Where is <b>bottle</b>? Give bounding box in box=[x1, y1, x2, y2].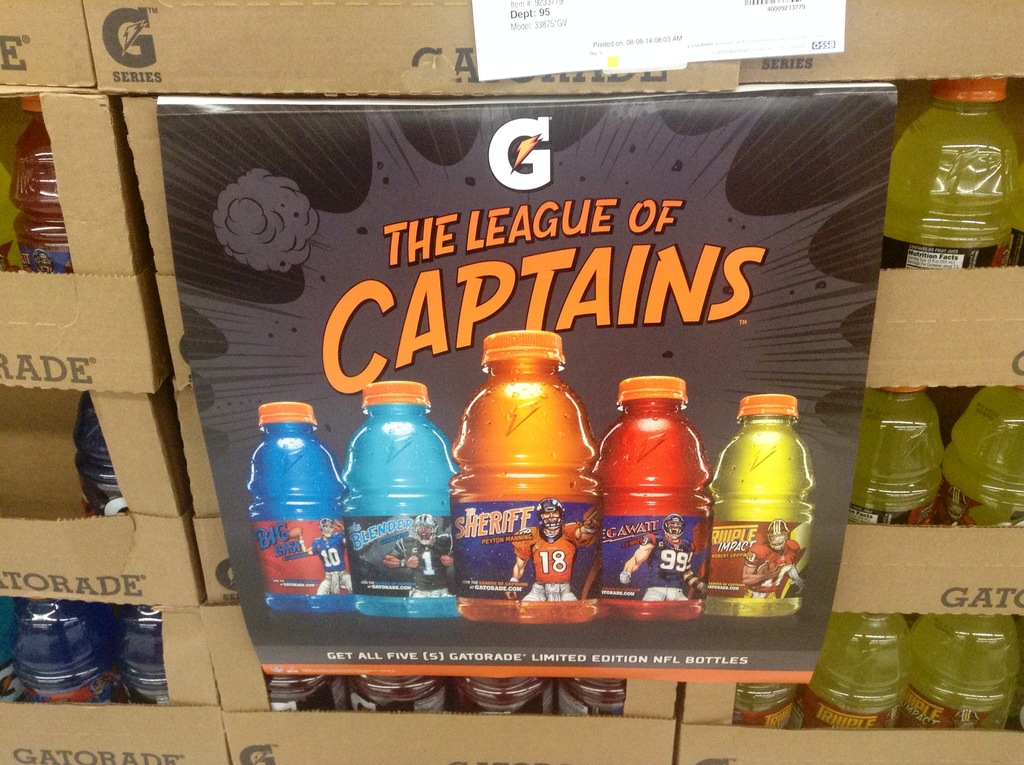
box=[705, 392, 819, 620].
